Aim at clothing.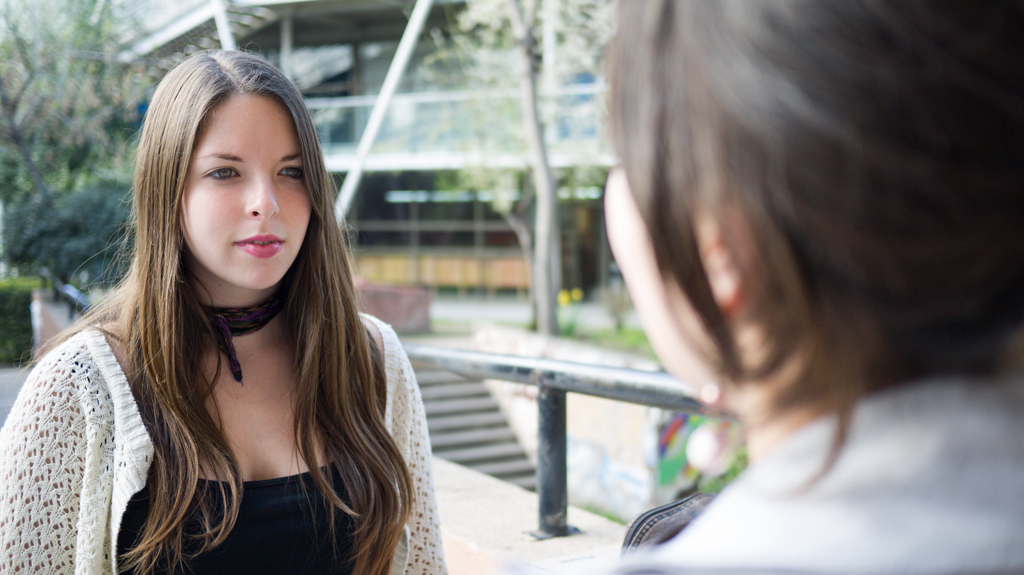
Aimed at l=0, t=317, r=444, b=574.
